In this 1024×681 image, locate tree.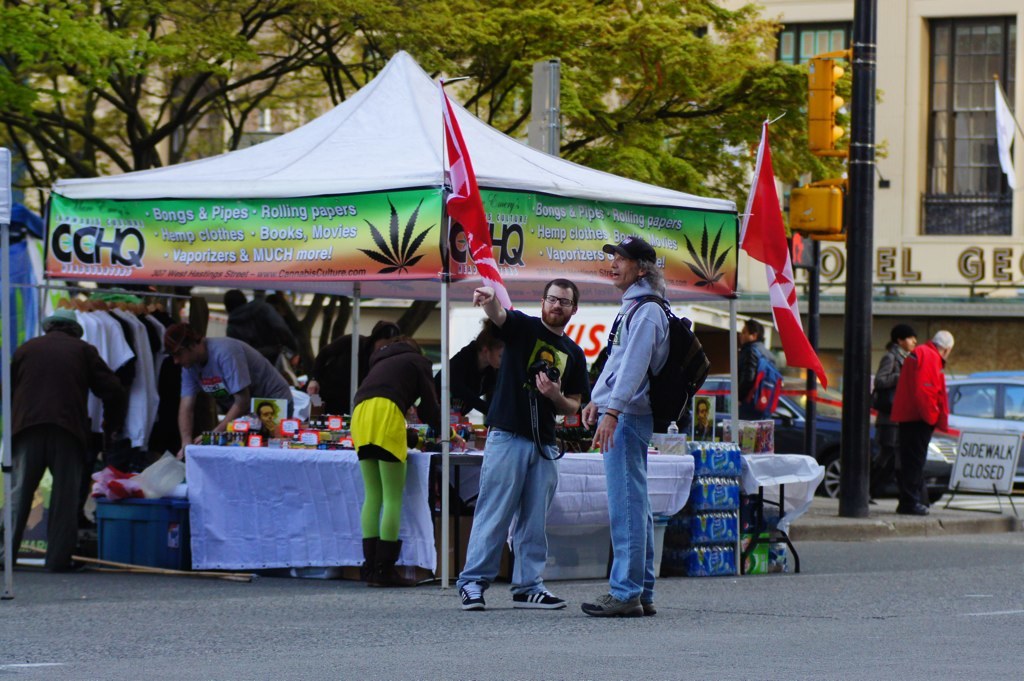
Bounding box: 264 0 892 218.
